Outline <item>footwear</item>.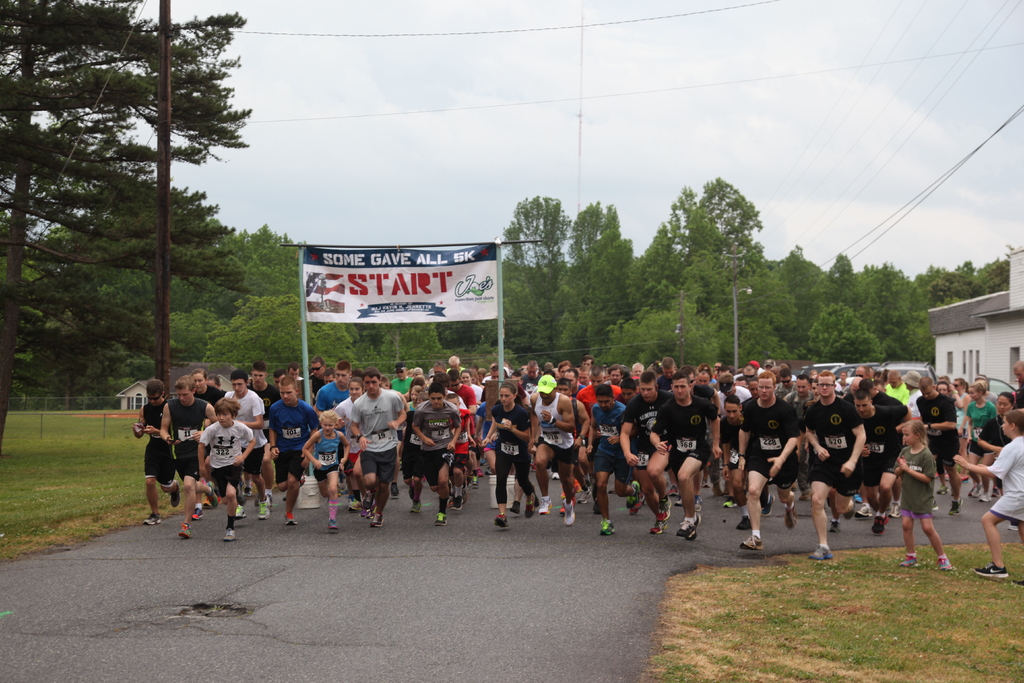
Outline: [left=1009, top=523, right=1016, bottom=531].
